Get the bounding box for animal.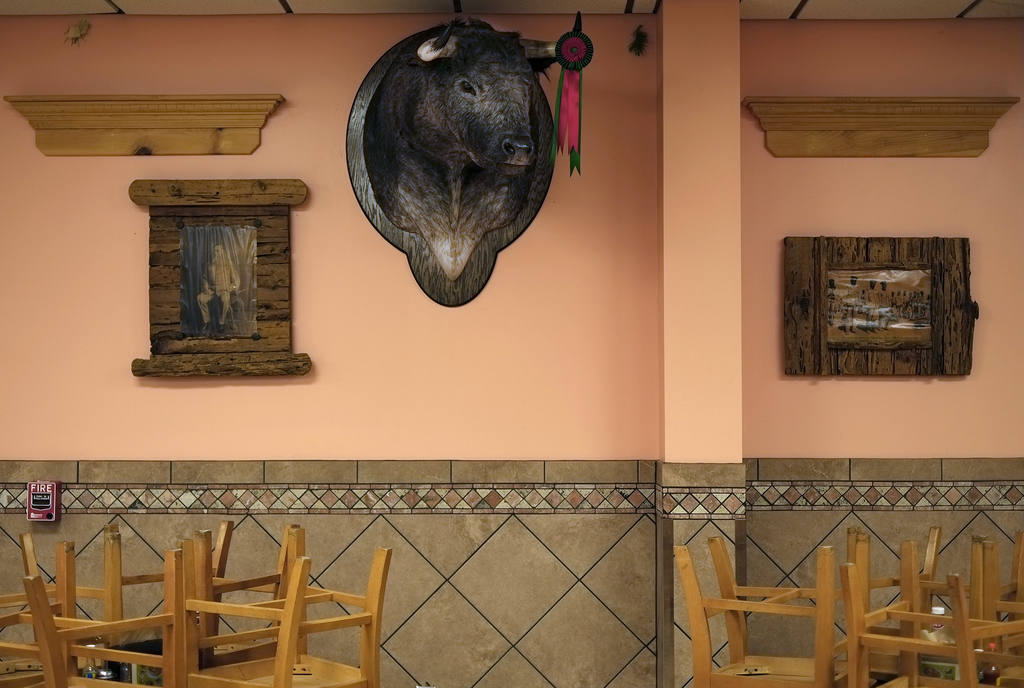
pyautogui.locateOnScreen(358, 15, 558, 278).
